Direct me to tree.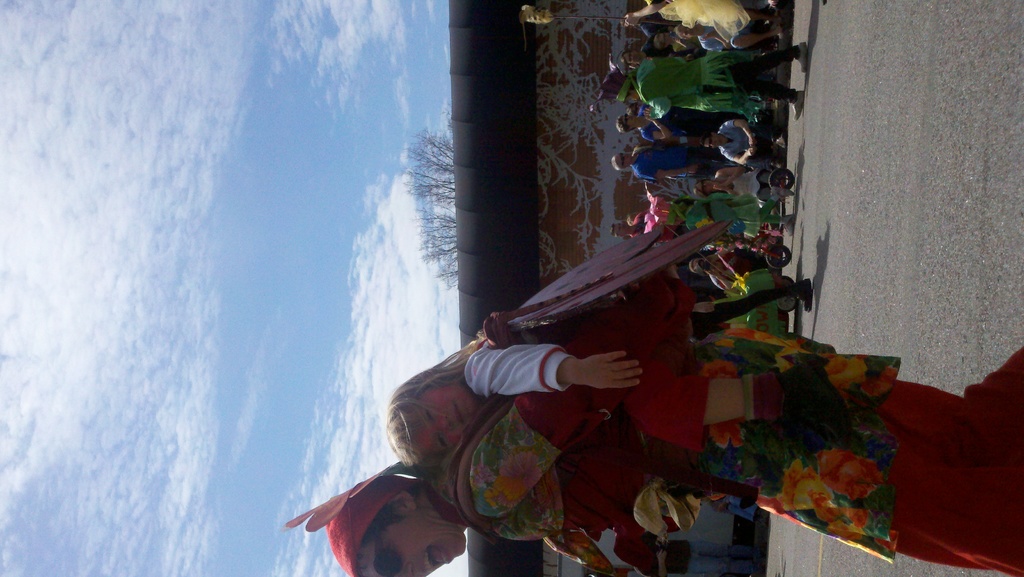
Direction: bbox=[414, 215, 547, 279].
